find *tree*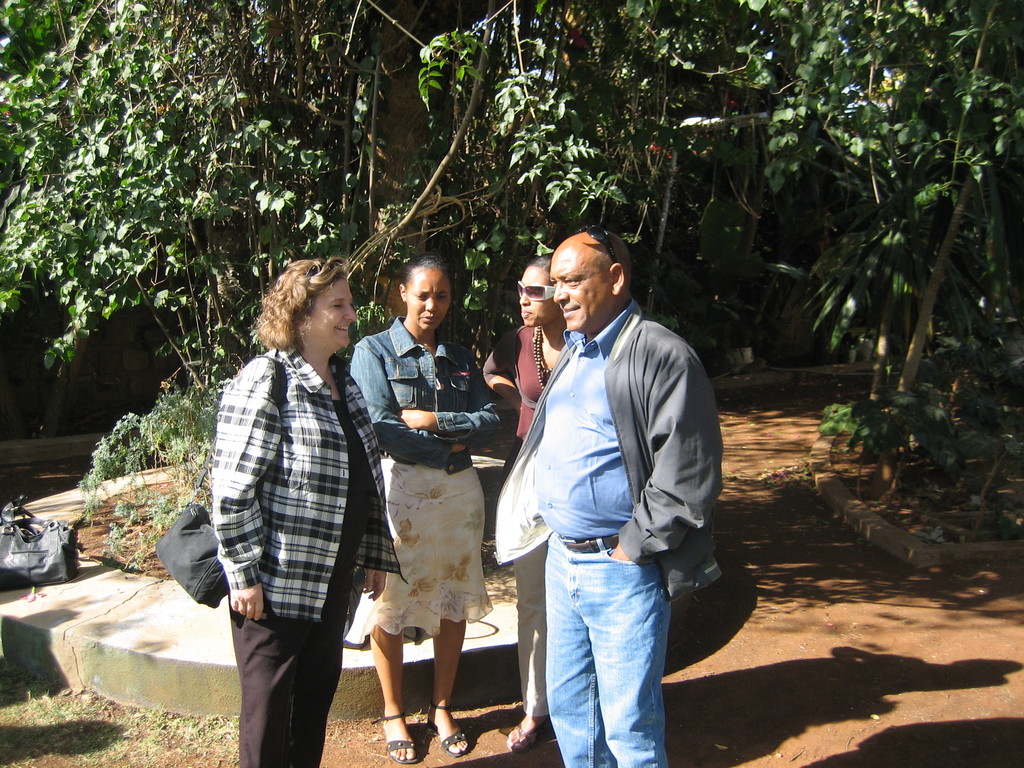
bbox=[473, 3, 723, 362]
